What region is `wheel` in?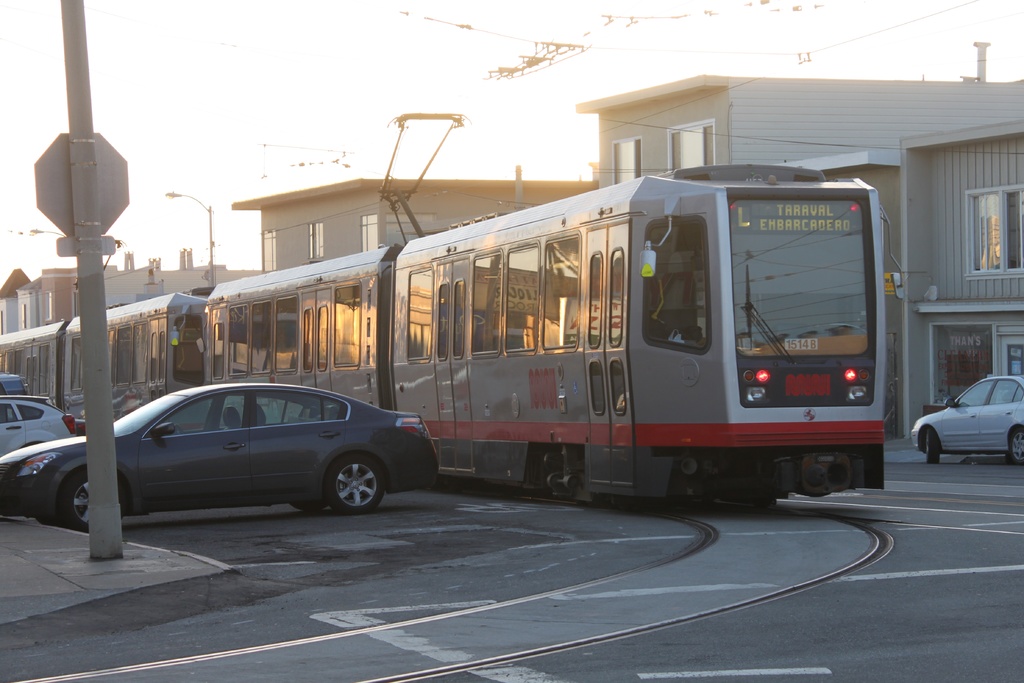
924 425 940 463.
